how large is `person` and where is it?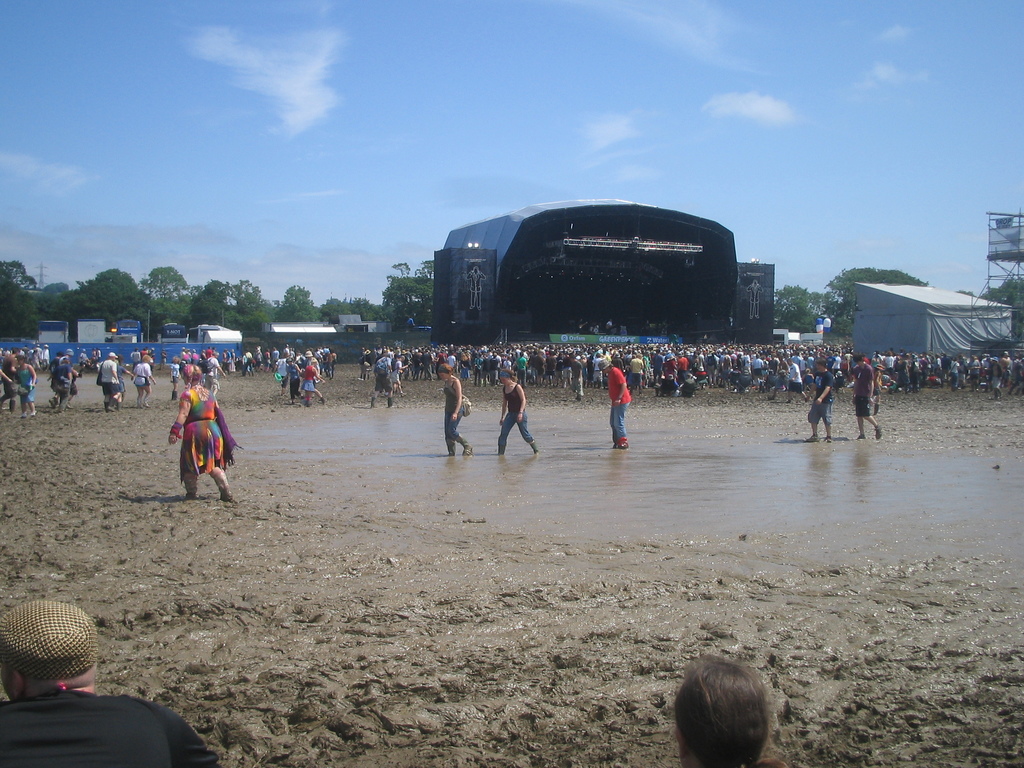
Bounding box: locate(498, 367, 541, 458).
